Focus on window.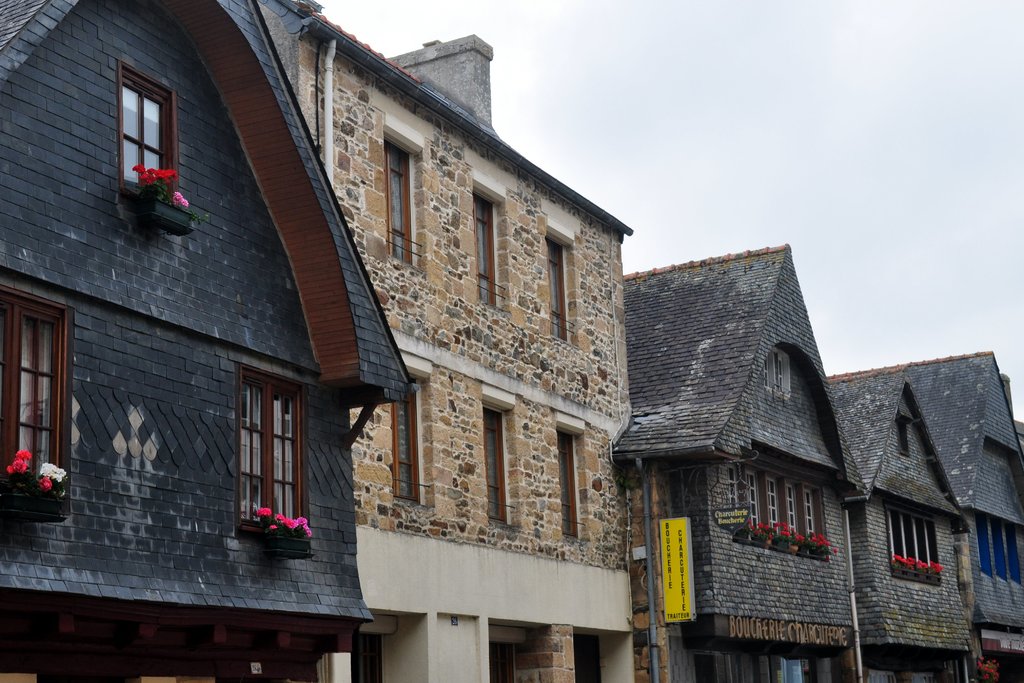
Focused at left=239, top=362, right=308, bottom=536.
